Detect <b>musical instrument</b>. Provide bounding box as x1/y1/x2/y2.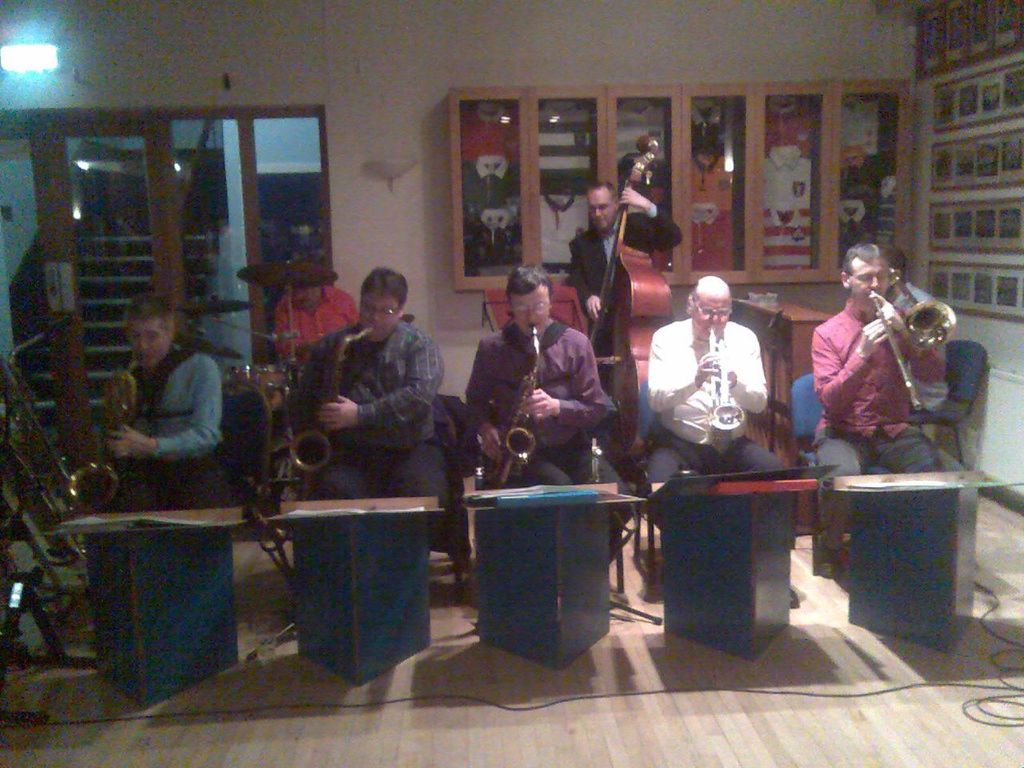
879/266/954/347.
